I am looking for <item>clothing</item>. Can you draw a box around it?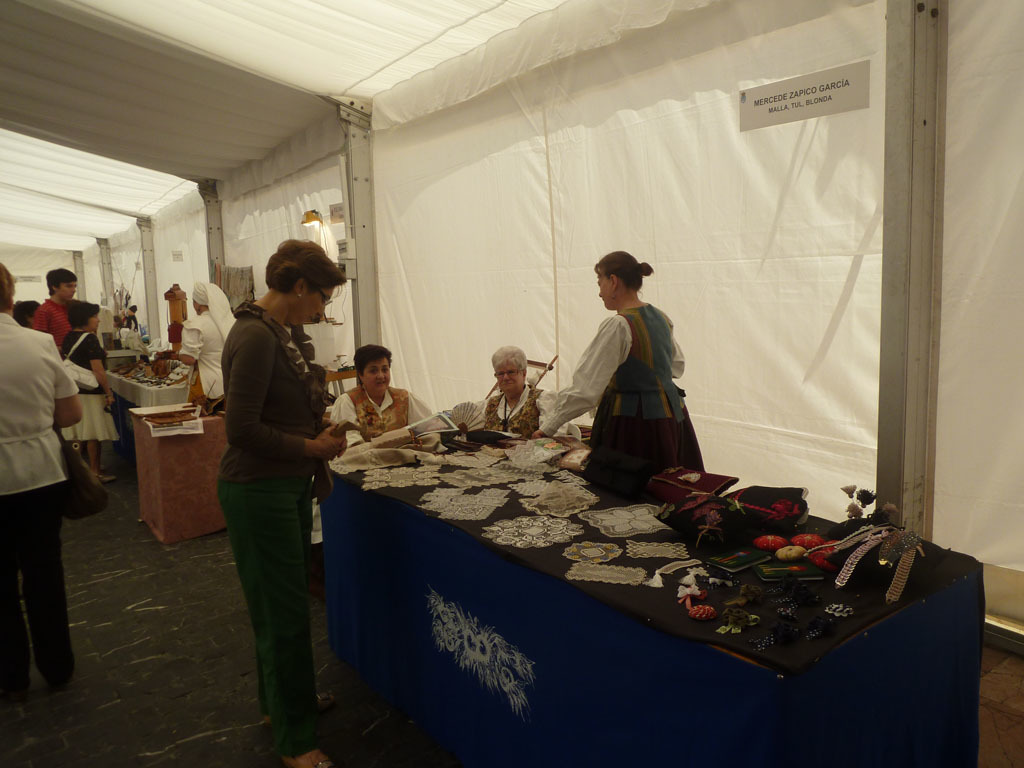
Sure, the bounding box is (x1=535, y1=299, x2=701, y2=472).
